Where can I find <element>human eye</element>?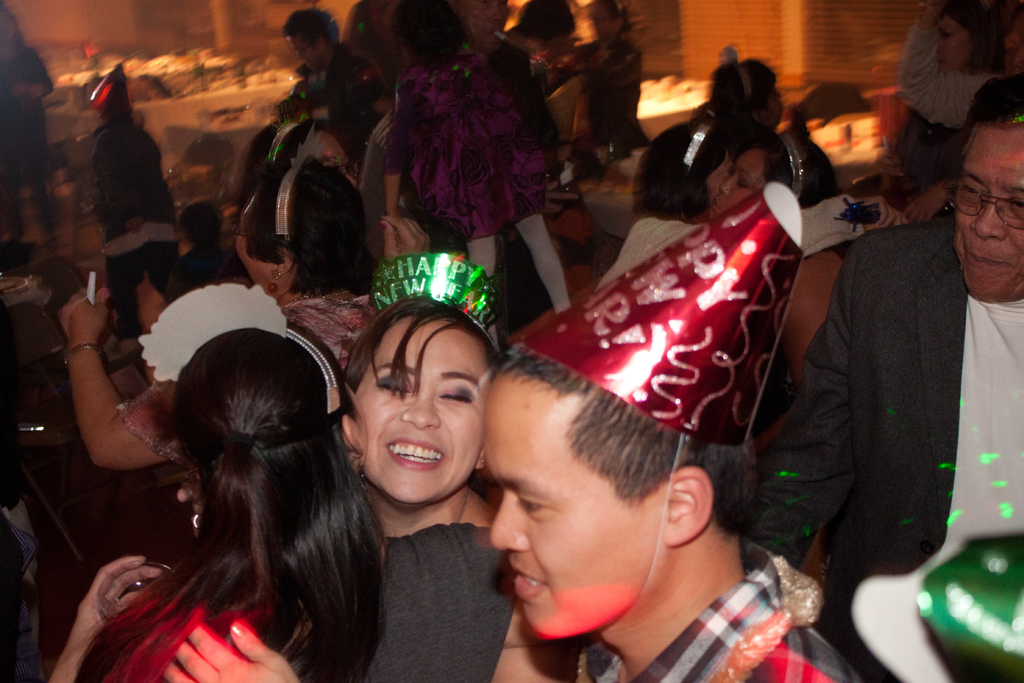
You can find it at x1=511, y1=491, x2=546, y2=516.
